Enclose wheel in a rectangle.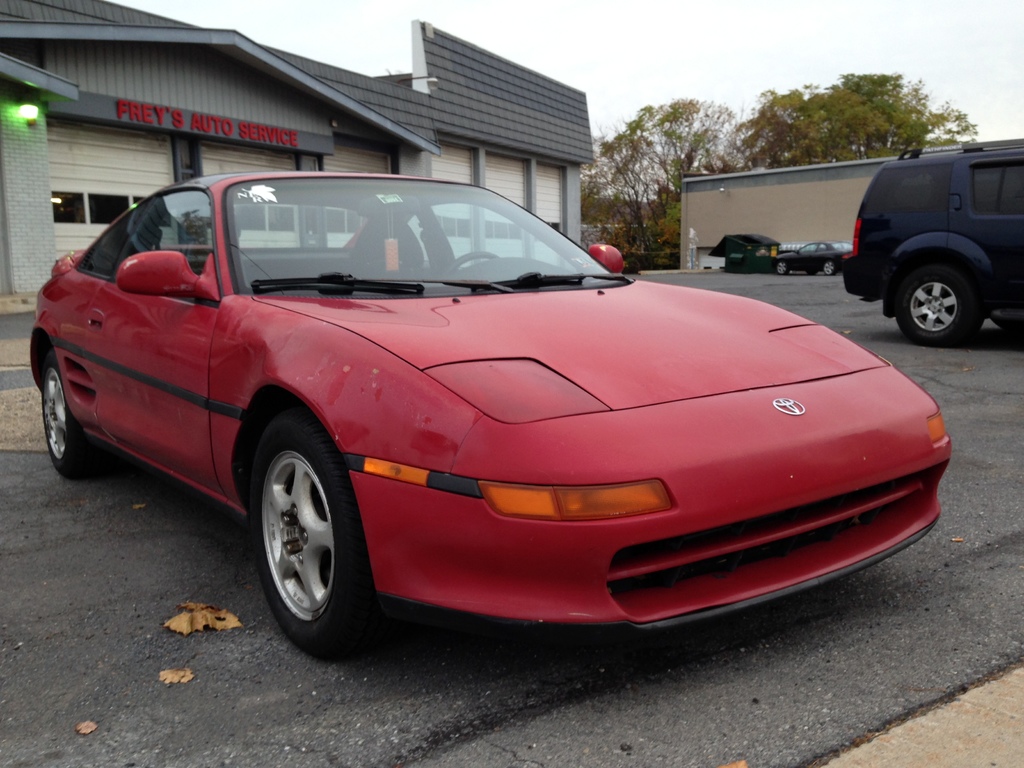
detection(445, 252, 502, 275).
